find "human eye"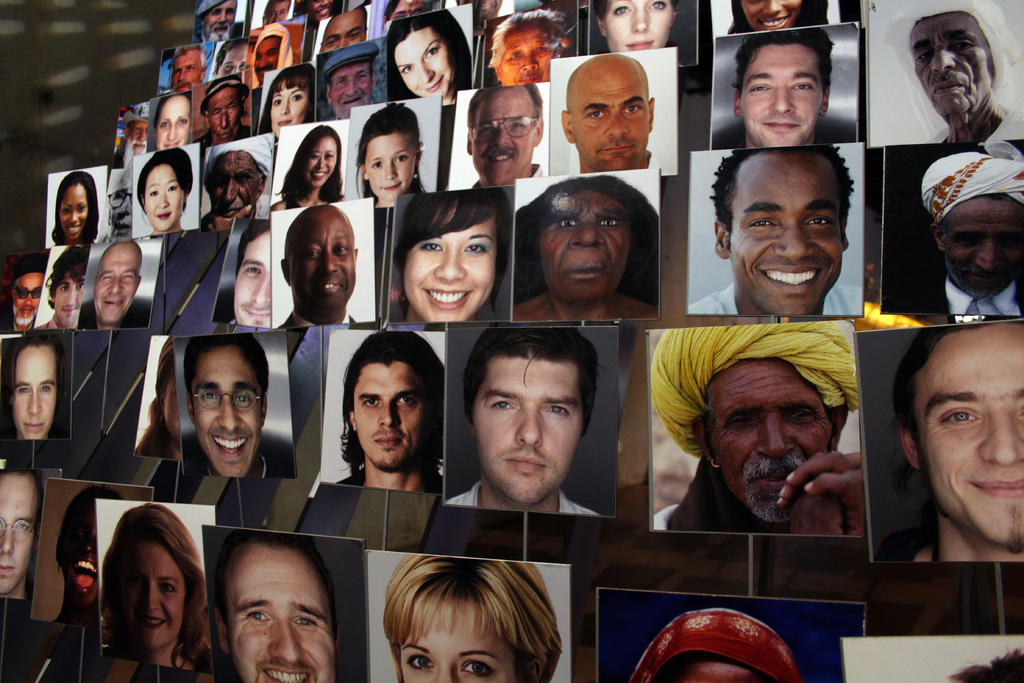
box=[357, 72, 366, 78]
